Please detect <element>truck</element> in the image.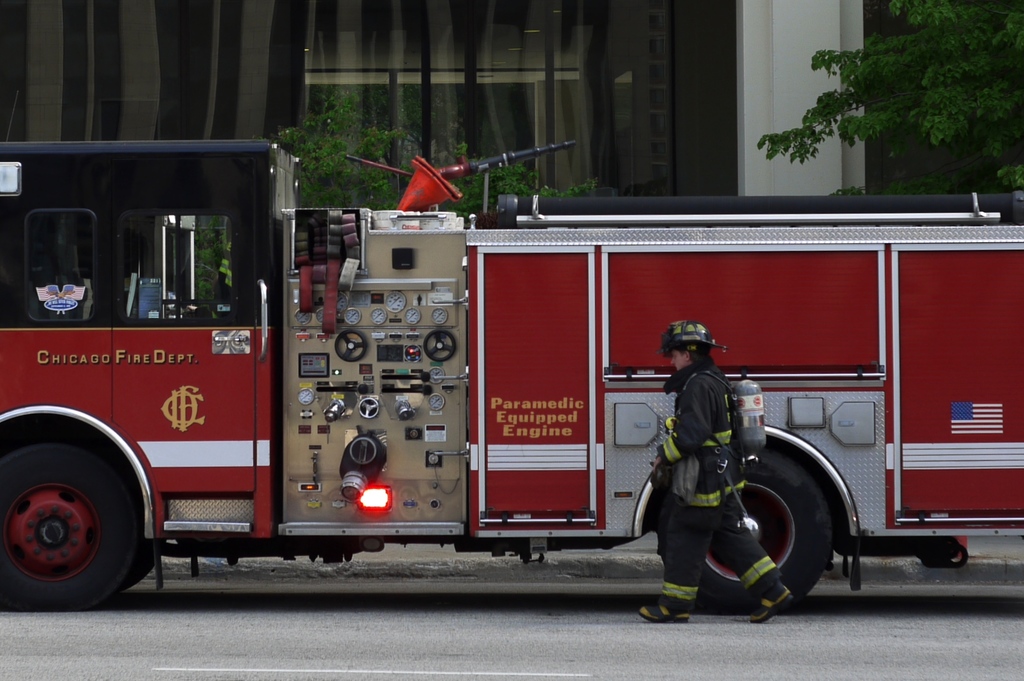
locate(42, 164, 980, 618).
